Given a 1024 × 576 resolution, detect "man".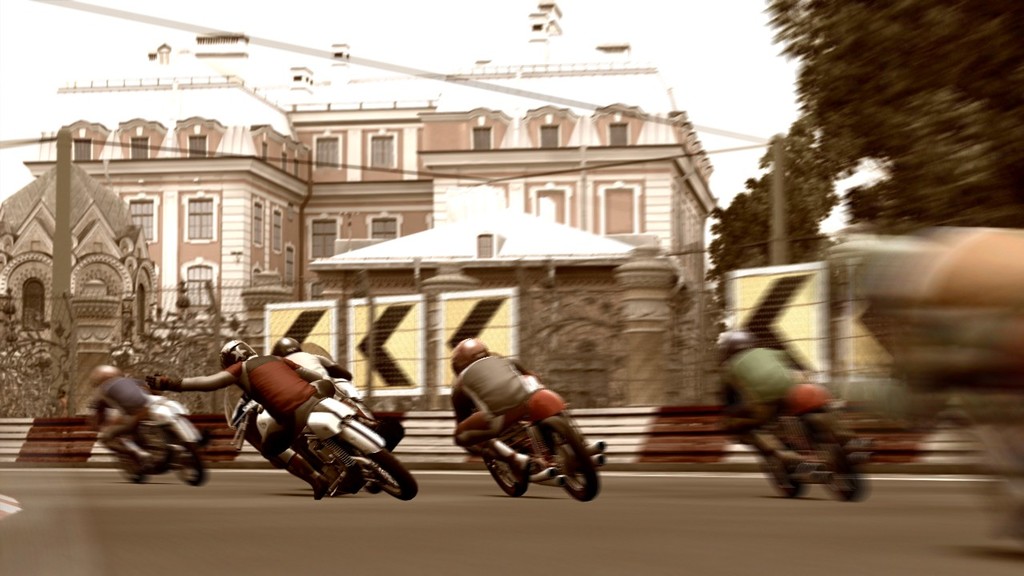
crop(709, 319, 839, 477).
